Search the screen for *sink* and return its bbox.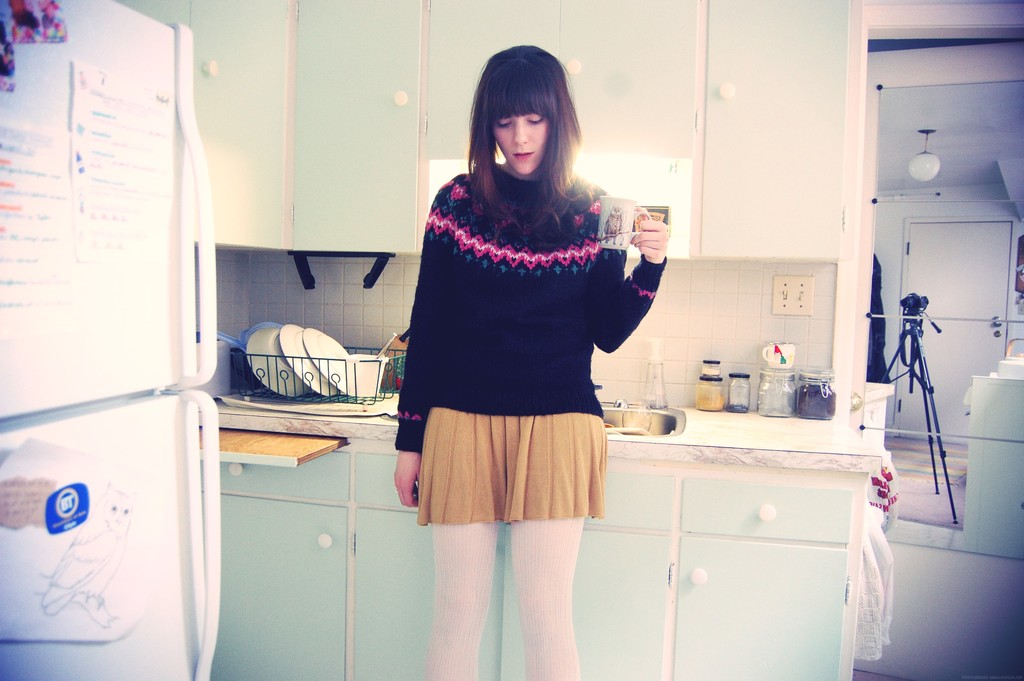
Found: BBox(589, 382, 688, 438).
